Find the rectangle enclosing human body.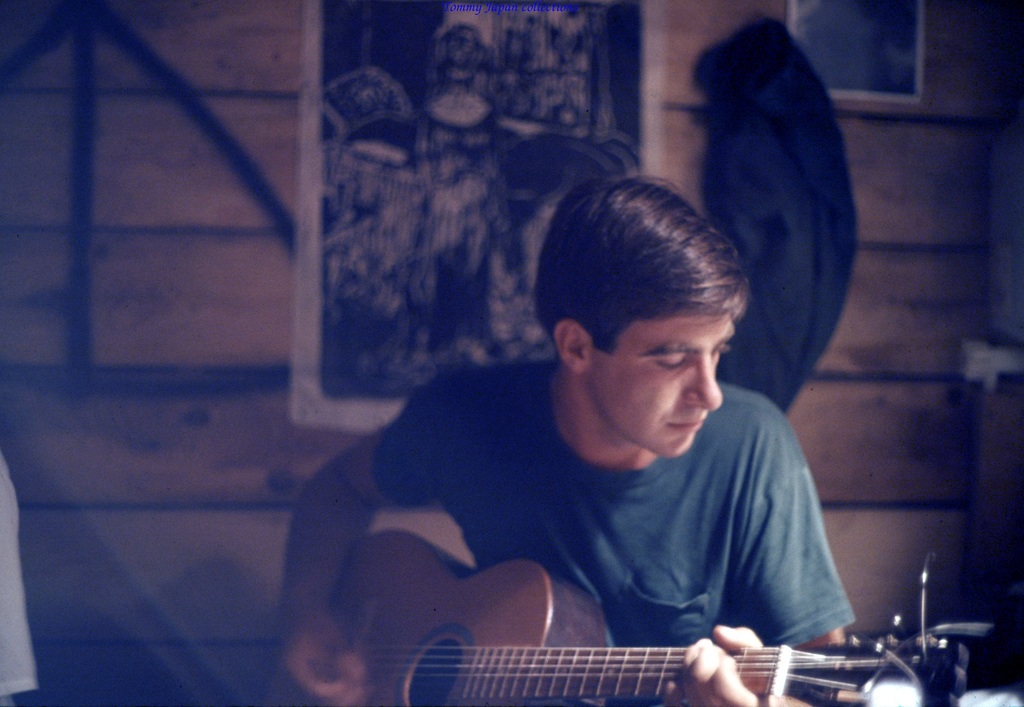
280:132:865:706.
